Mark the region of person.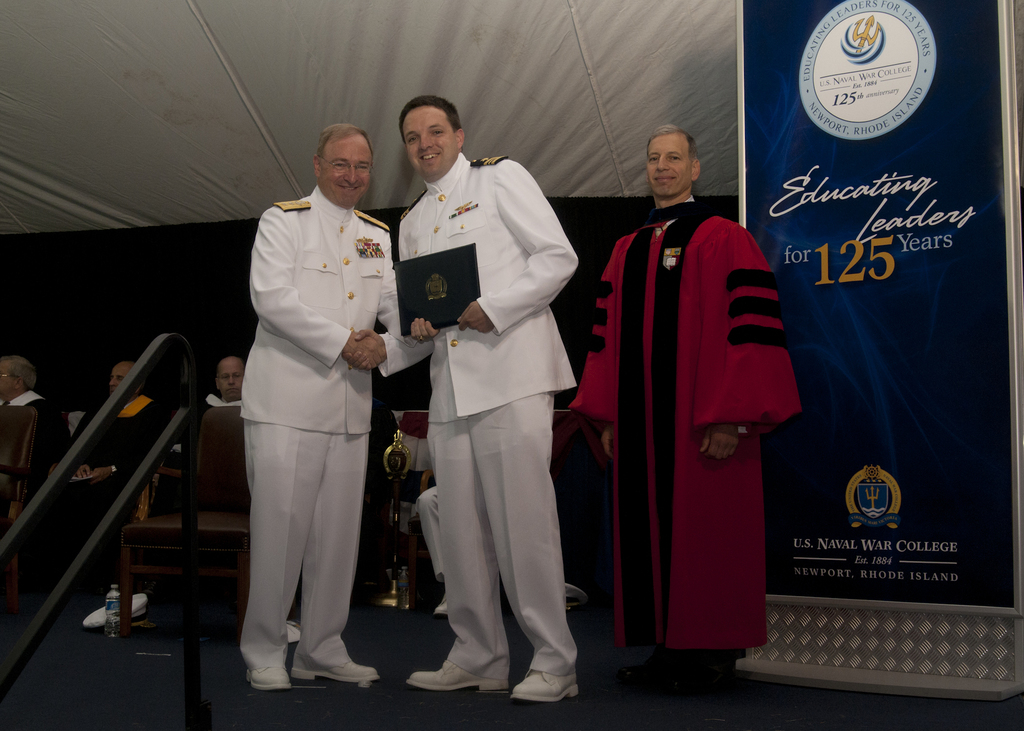
Region: region(240, 124, 442, 692).
